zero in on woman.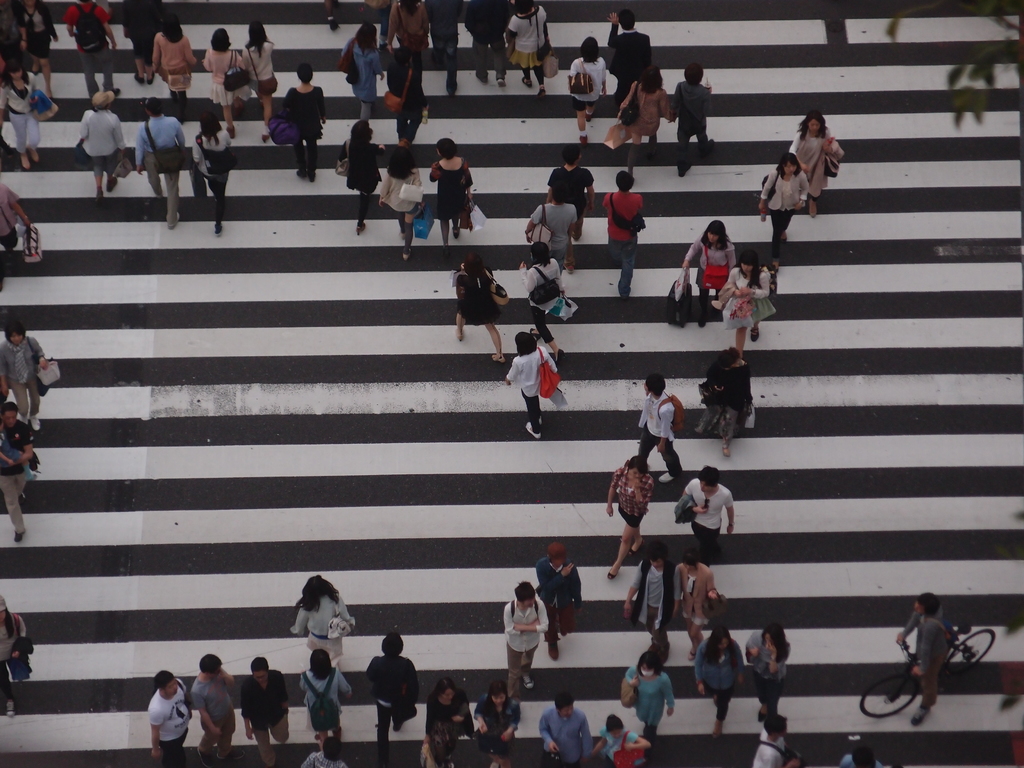
Zeroed in: left=746, top=623, right=788, bottom=718.
